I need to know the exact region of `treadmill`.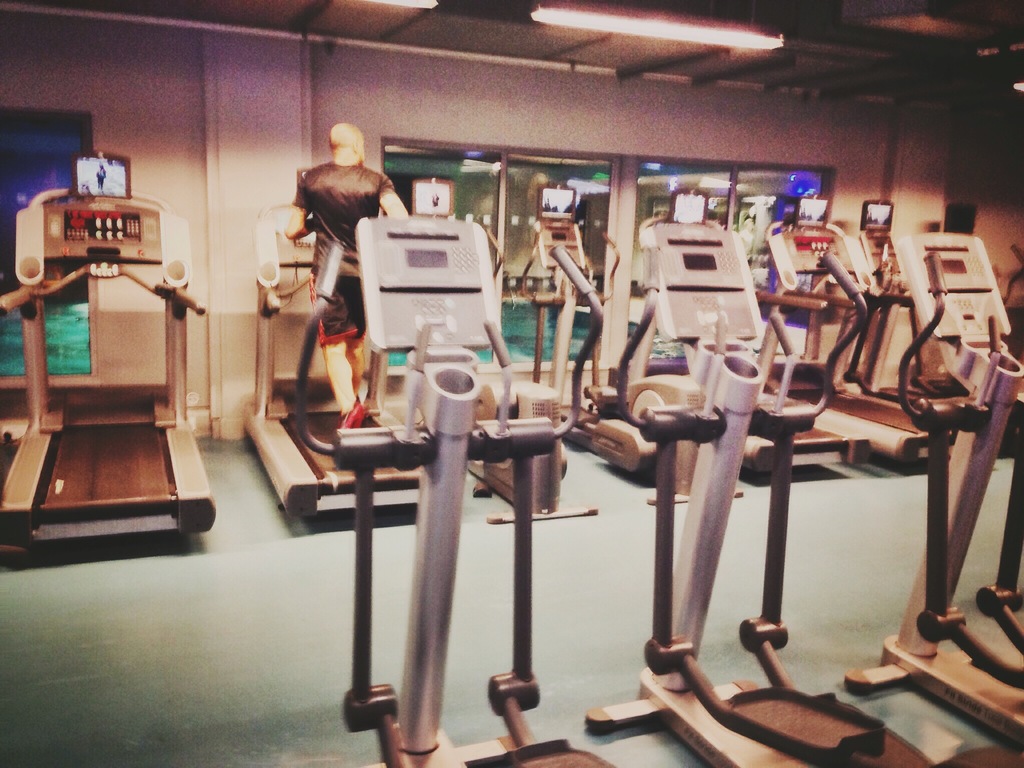
Region: [x1=614, y1=186, x2=872, y2=485].
